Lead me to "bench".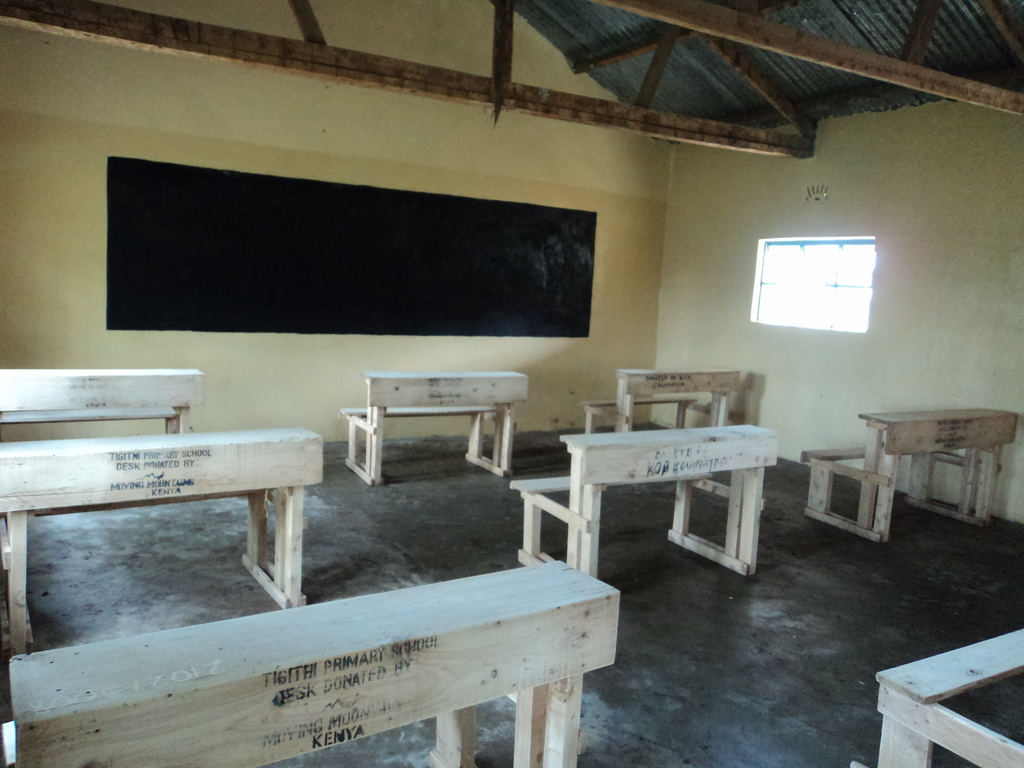
Lead to x1=0, y1=423, x2=328, y2=650.
